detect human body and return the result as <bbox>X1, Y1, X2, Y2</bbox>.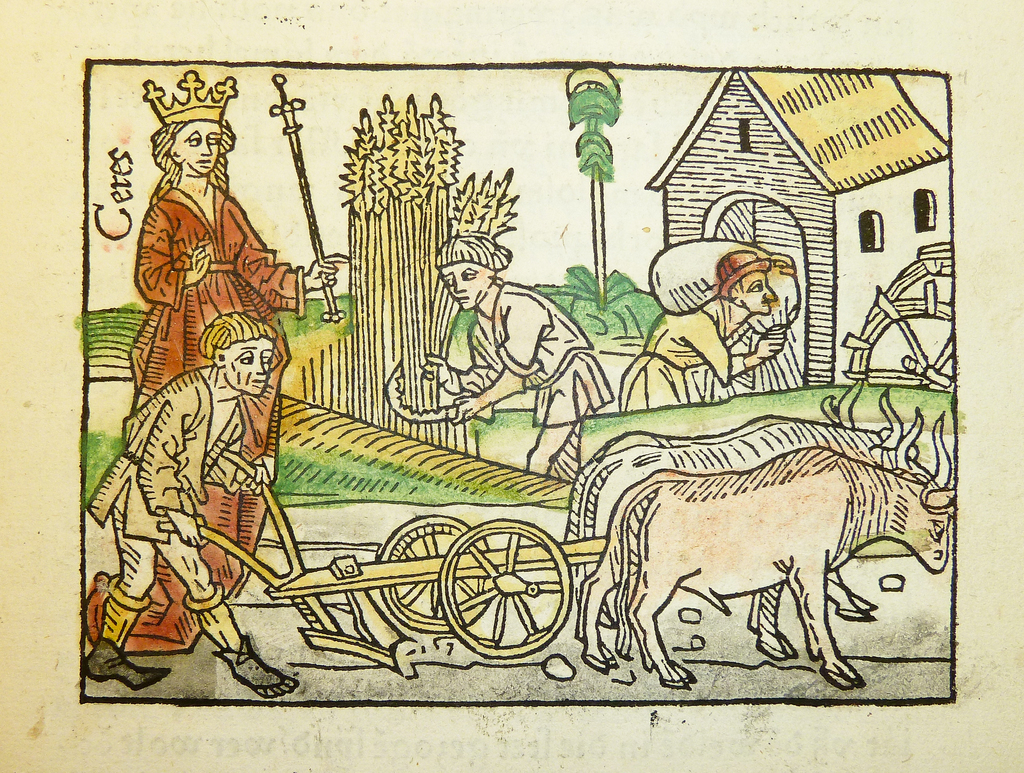
<bbox>425, 240, 620, 471</bbox>.
